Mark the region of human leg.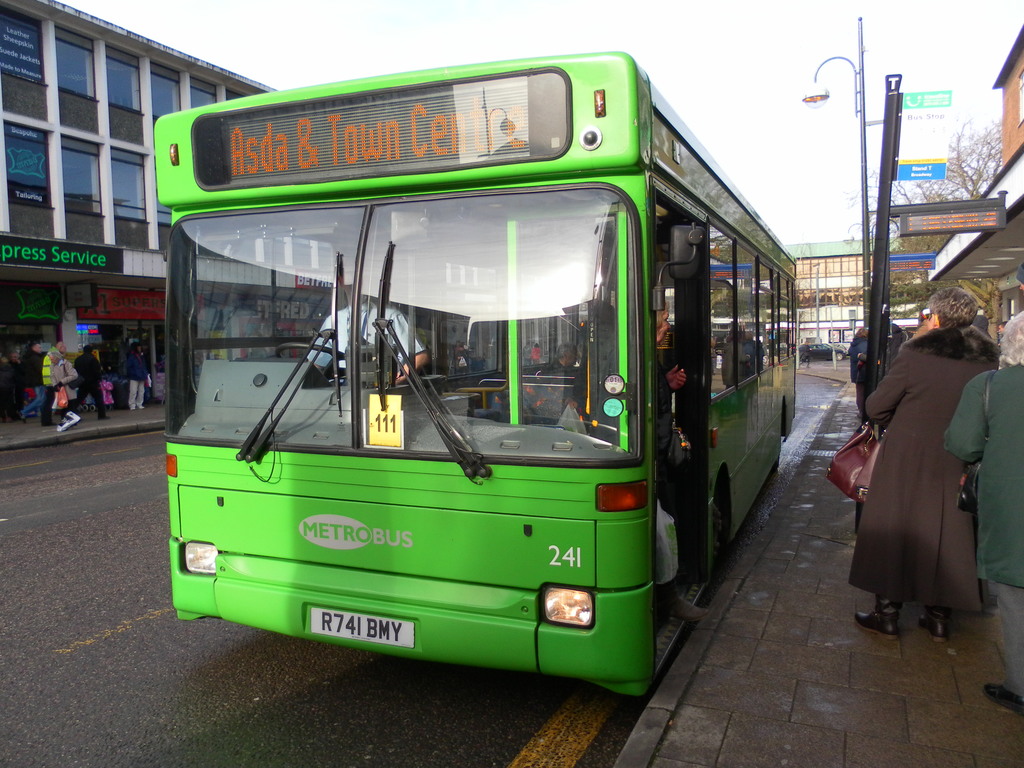
Region: 24:389:41:426.
